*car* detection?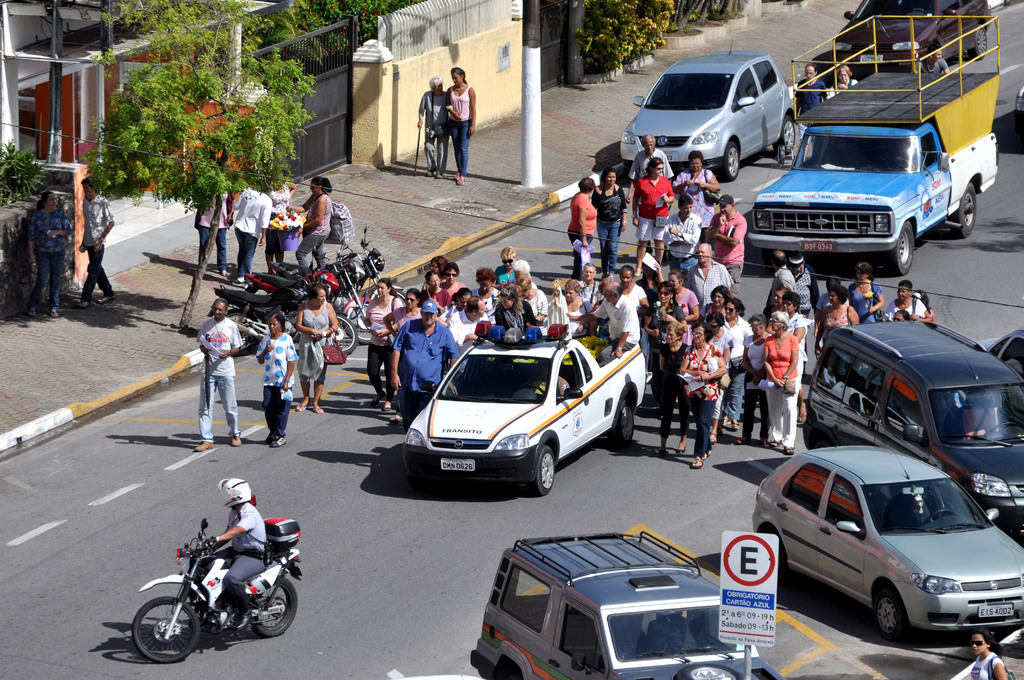
402:335:651:503
